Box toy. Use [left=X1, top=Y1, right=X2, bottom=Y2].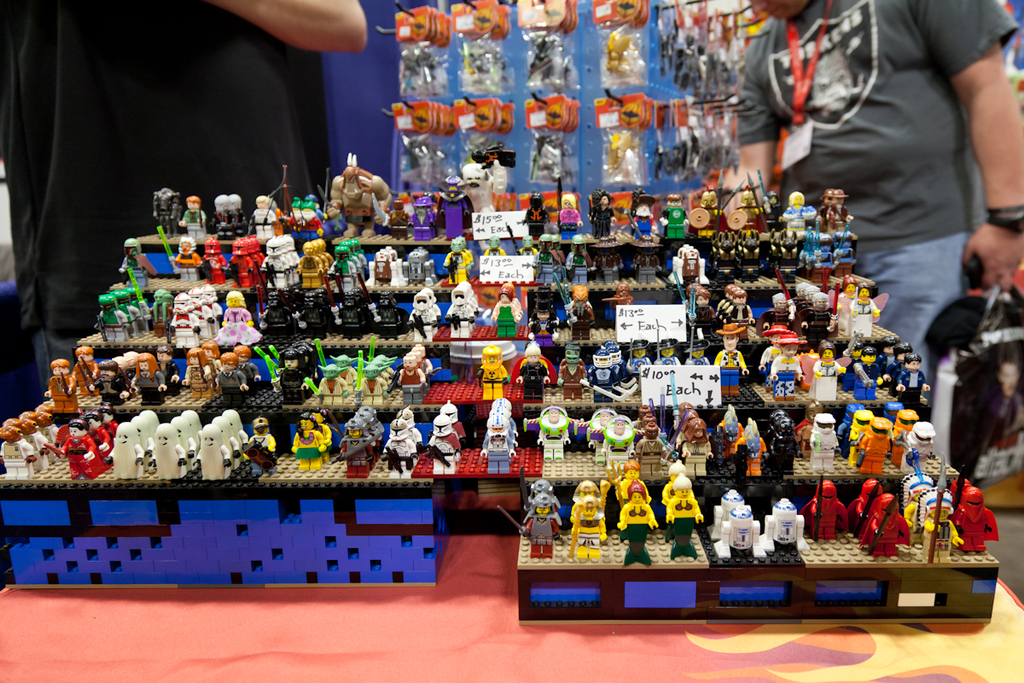
[left=119, top=286, right=150, bottom=337].
